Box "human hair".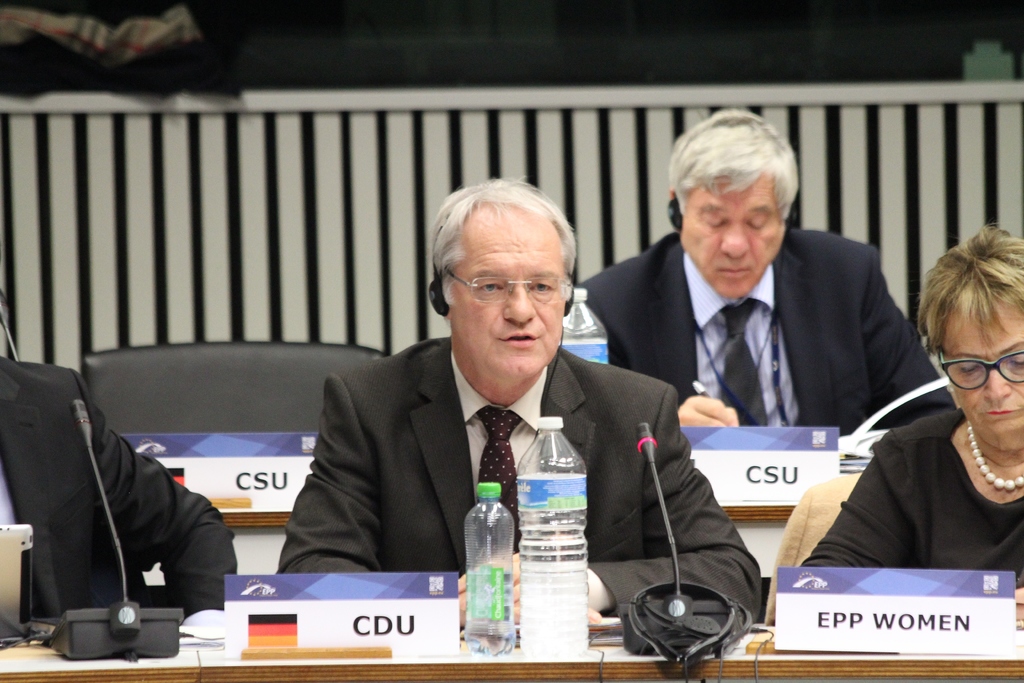
670:106:797:222.
